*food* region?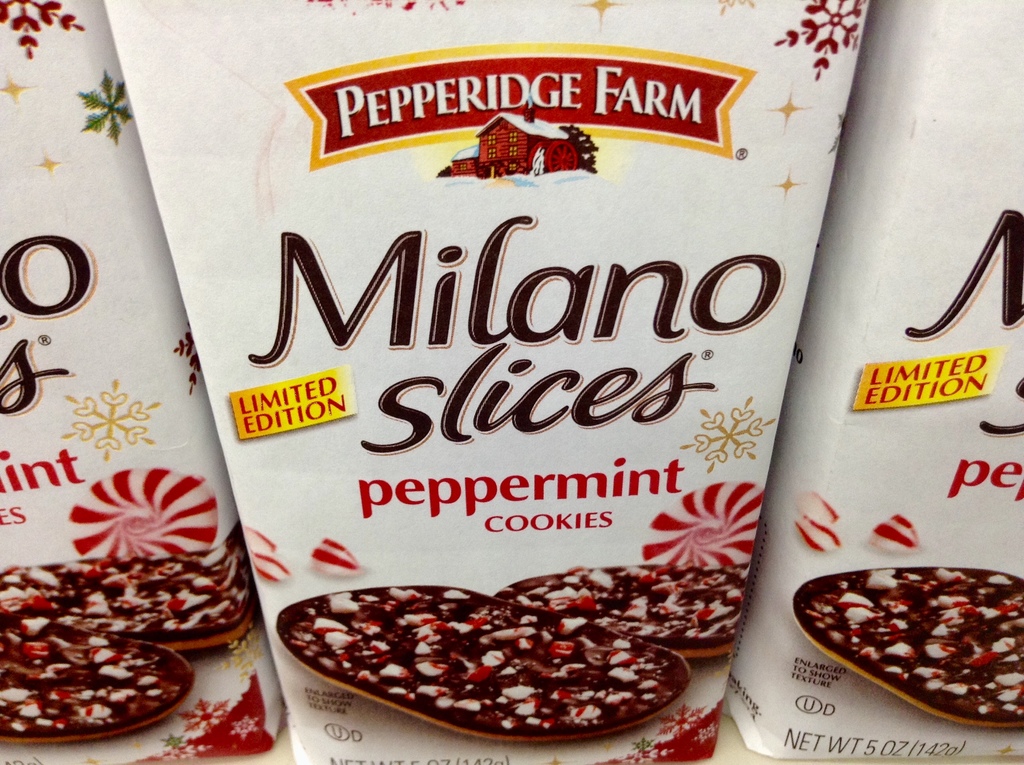
<bbox>863, 511, 922, 551</bbox>
